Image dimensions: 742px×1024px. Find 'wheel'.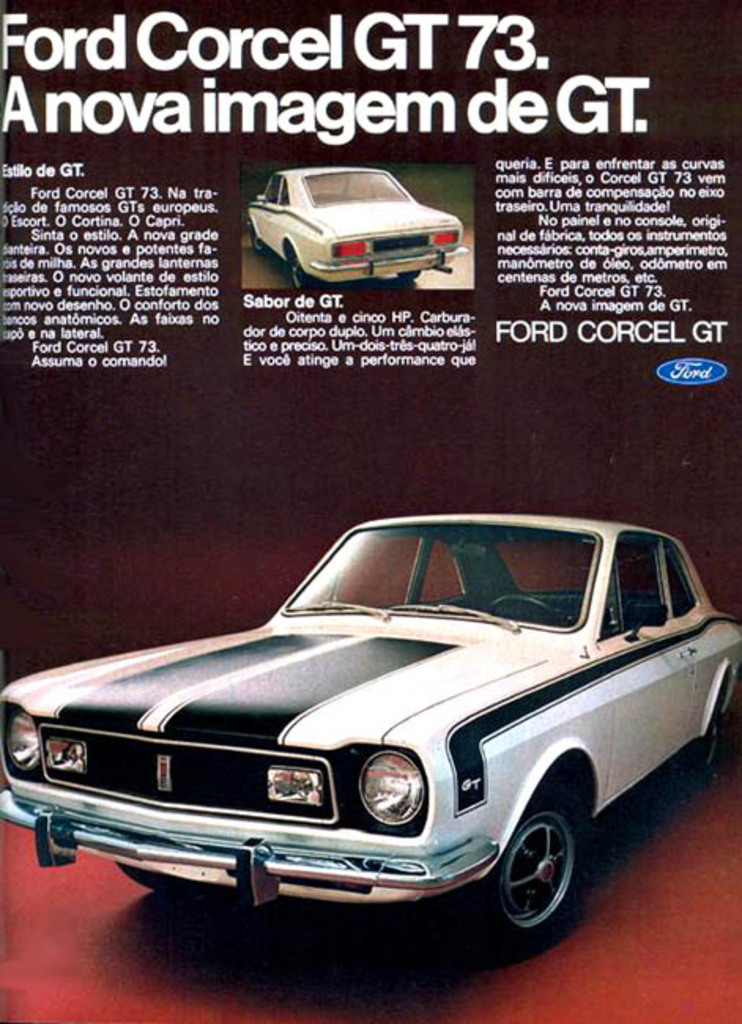
<bbox>488, 592, 562, 638</bbox>.
